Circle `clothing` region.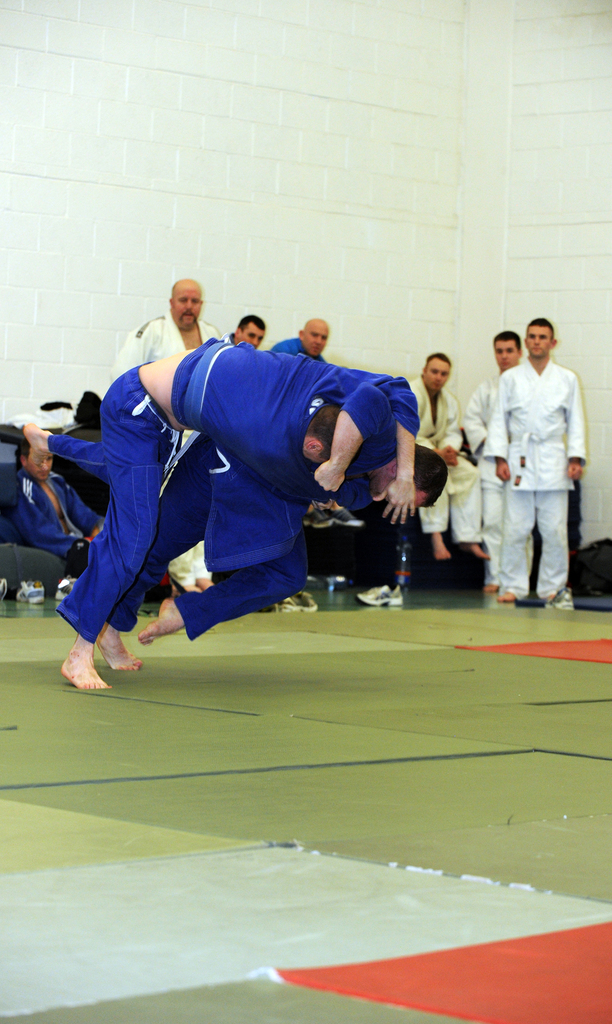
Region: BBox(452, 363, 508, 588).
